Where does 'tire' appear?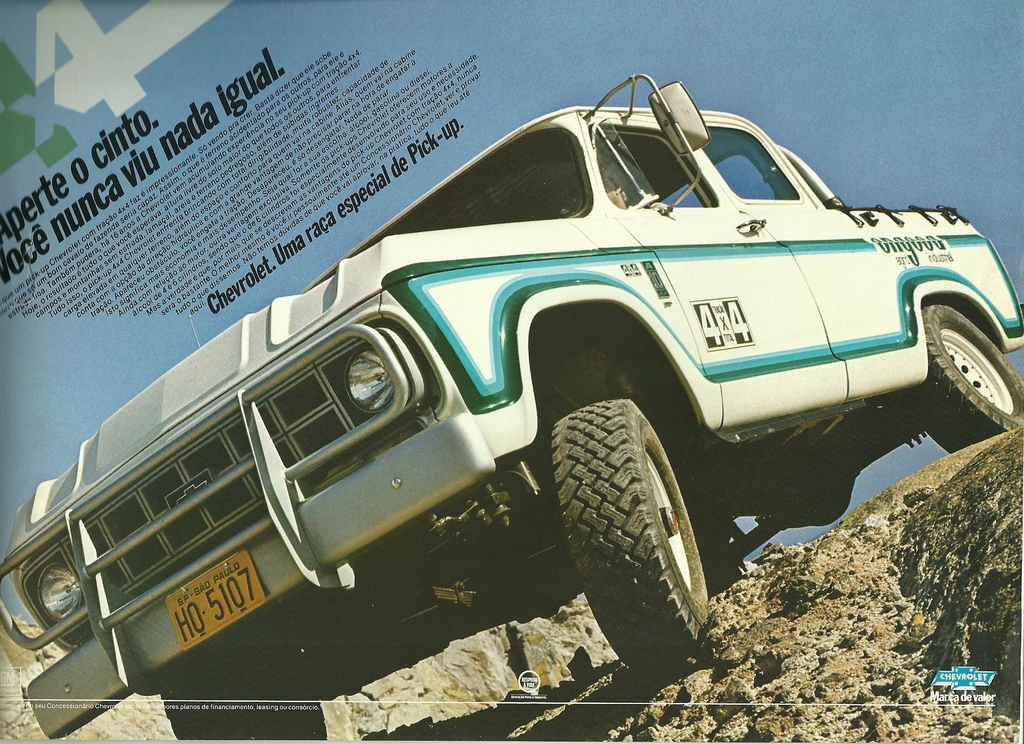
Appears at bbox(906, 300, 1023, 453).
